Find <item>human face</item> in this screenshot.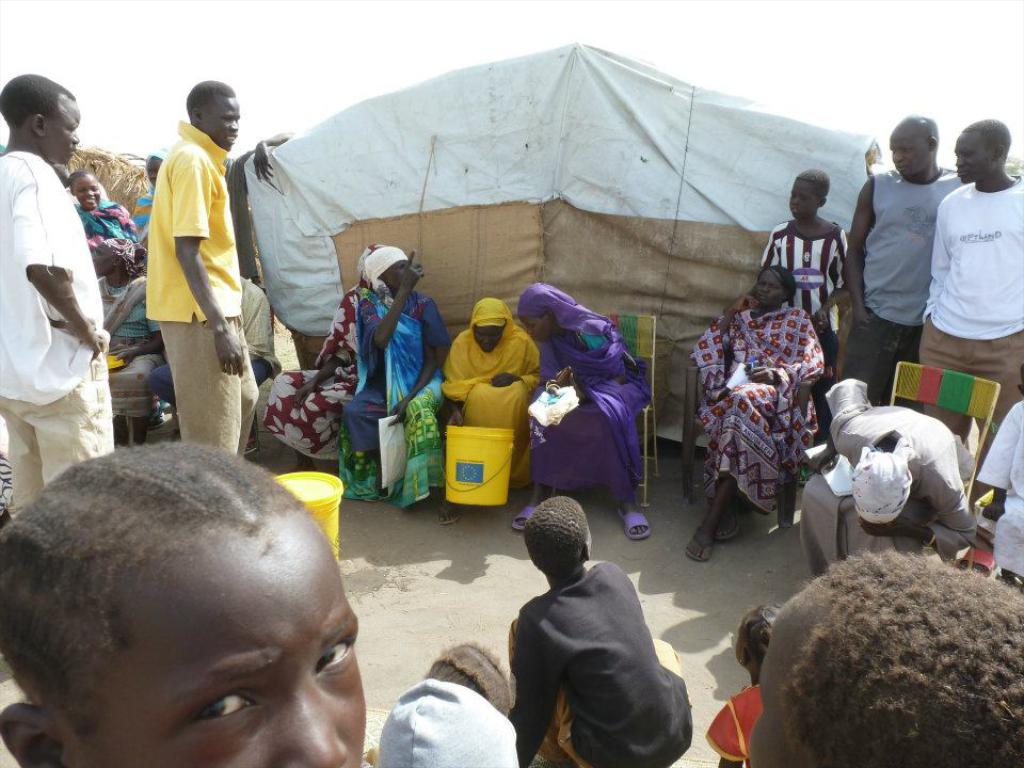
The bounding box for <item>human face</item> is (519, 317, 560, 337).
